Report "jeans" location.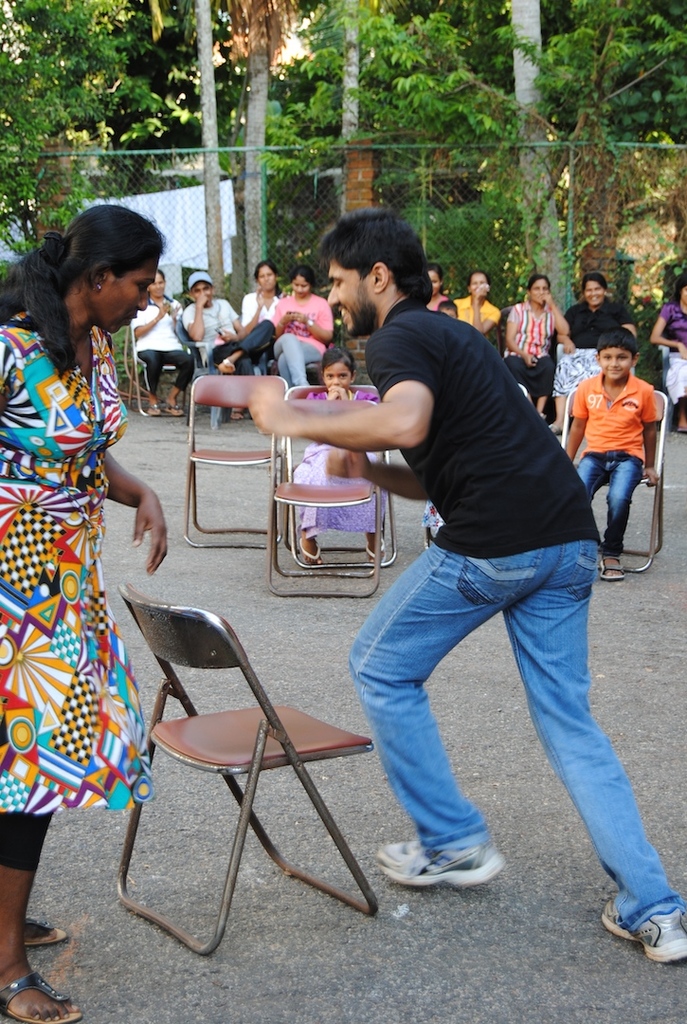
Report: locate(137, 355, 192, 393).
